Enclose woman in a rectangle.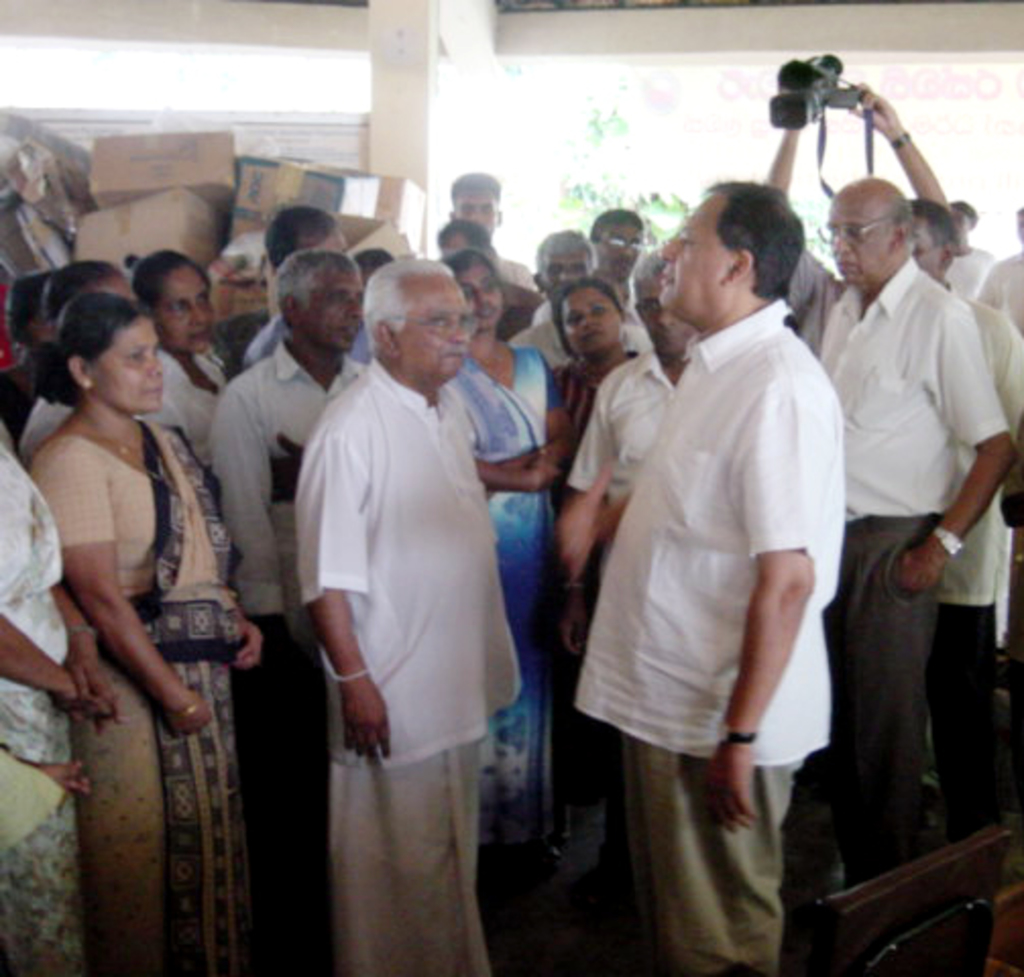
region(548, 277, 635, 668).
